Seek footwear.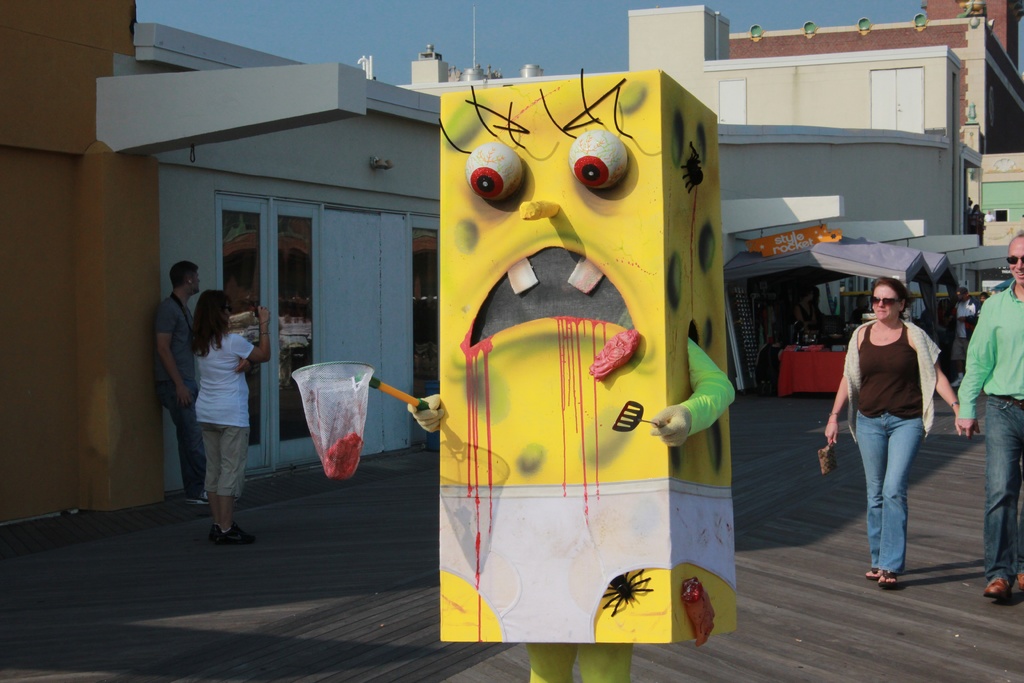
bbox=[1016, 574, 1023, 590].
